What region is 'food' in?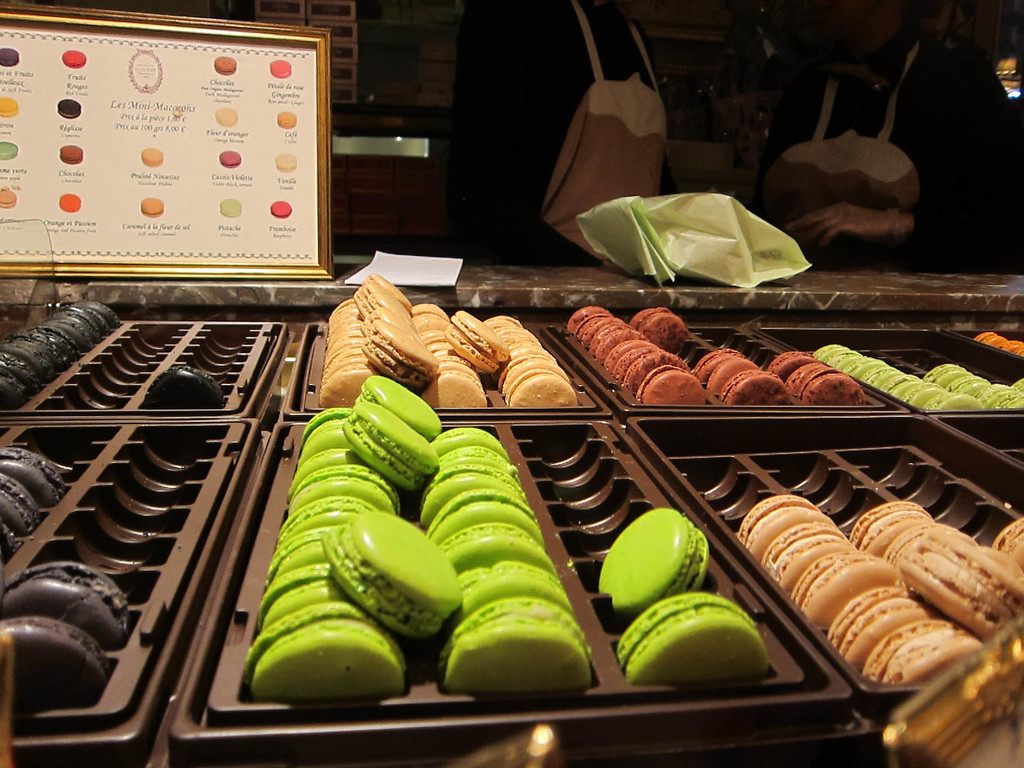
732, 452, 990, 685.
